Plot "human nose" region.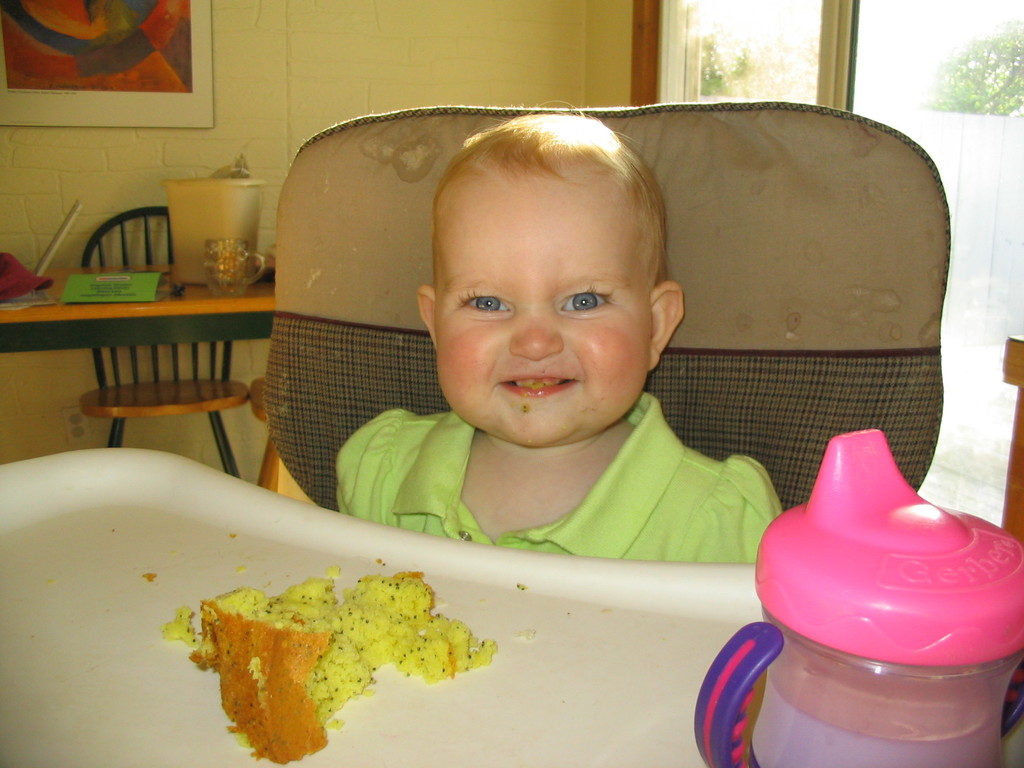
Plotted at box(508, 299, 562, 356).
